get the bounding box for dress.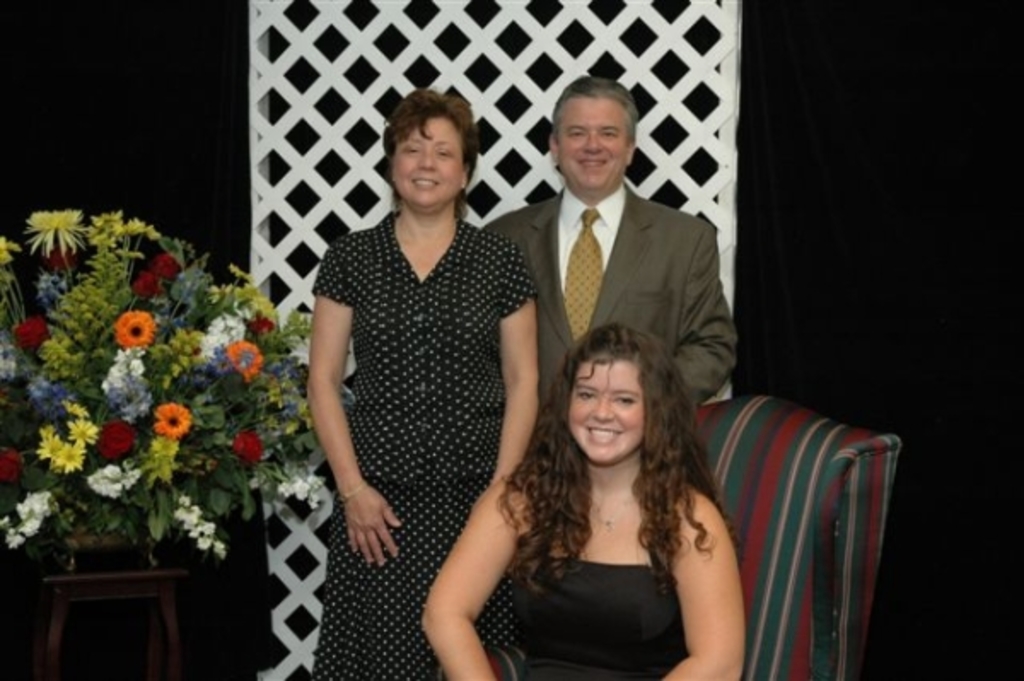
box(512, 558, 693, 679).
